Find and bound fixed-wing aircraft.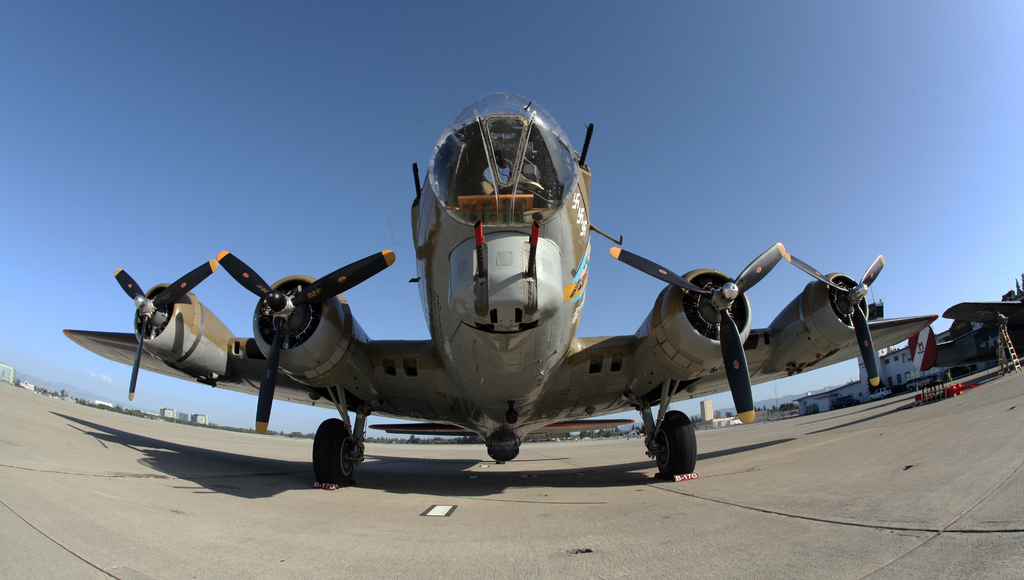
Bound: [60, 90, 948, 484].
